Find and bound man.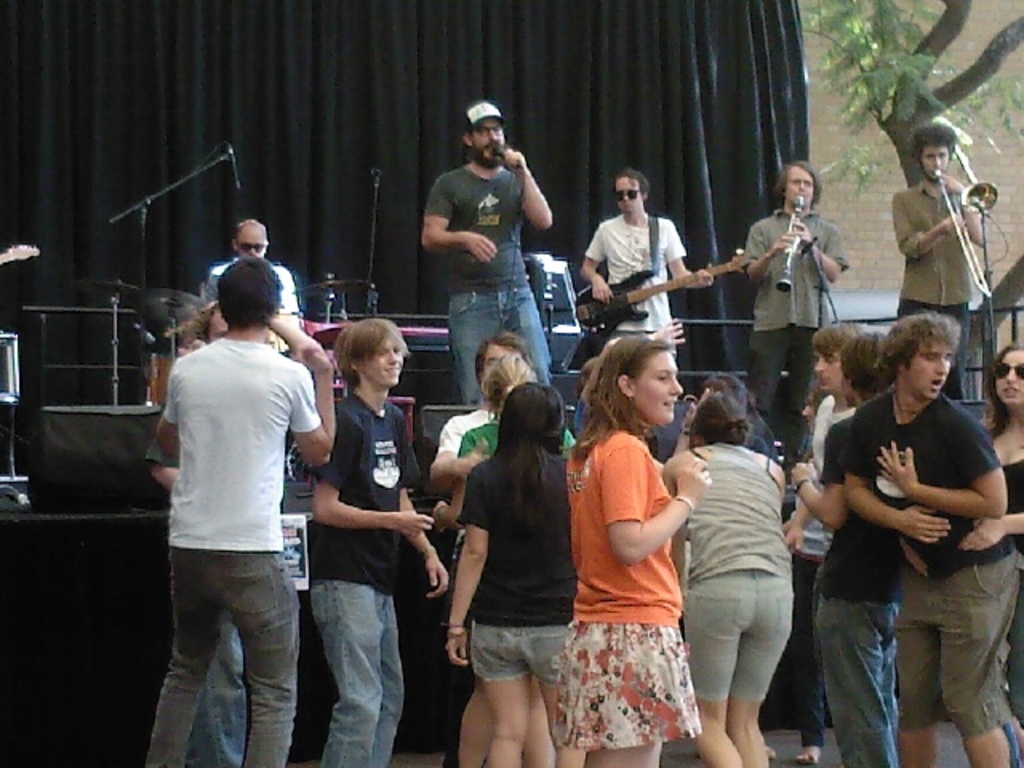
Bound: rect(787, 326, 891, 766).
